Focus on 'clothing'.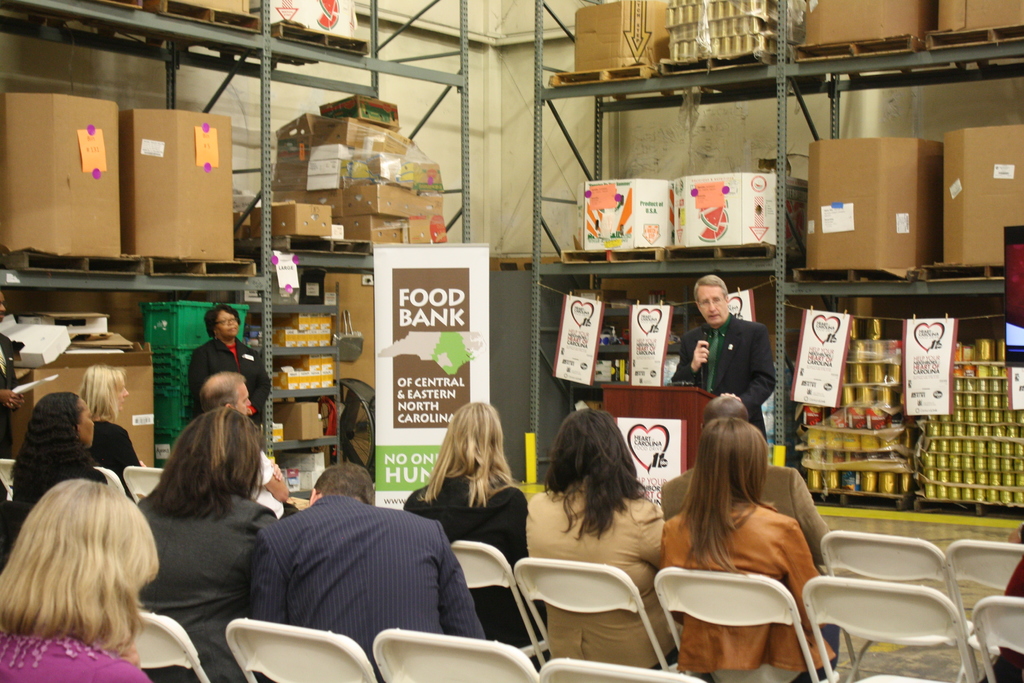
Focused at l=666, t=315, r=775, b=429.
